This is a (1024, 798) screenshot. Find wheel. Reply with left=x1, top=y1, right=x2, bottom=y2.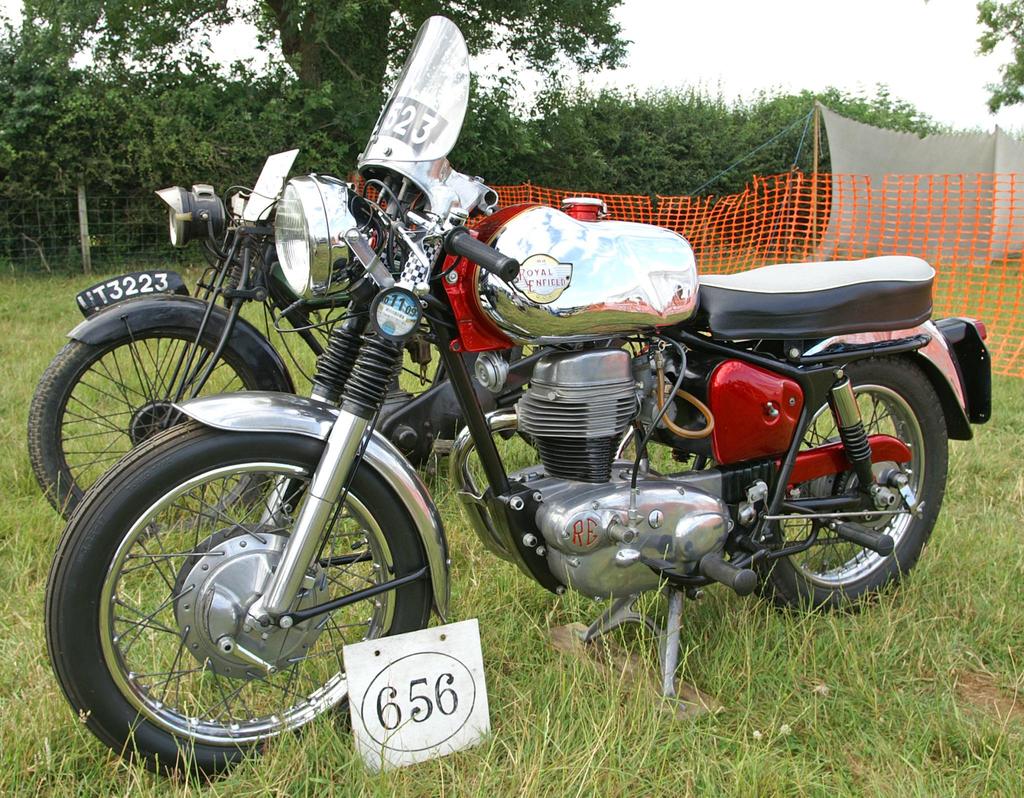
left=750, top=363, right=950, bottom=608.
